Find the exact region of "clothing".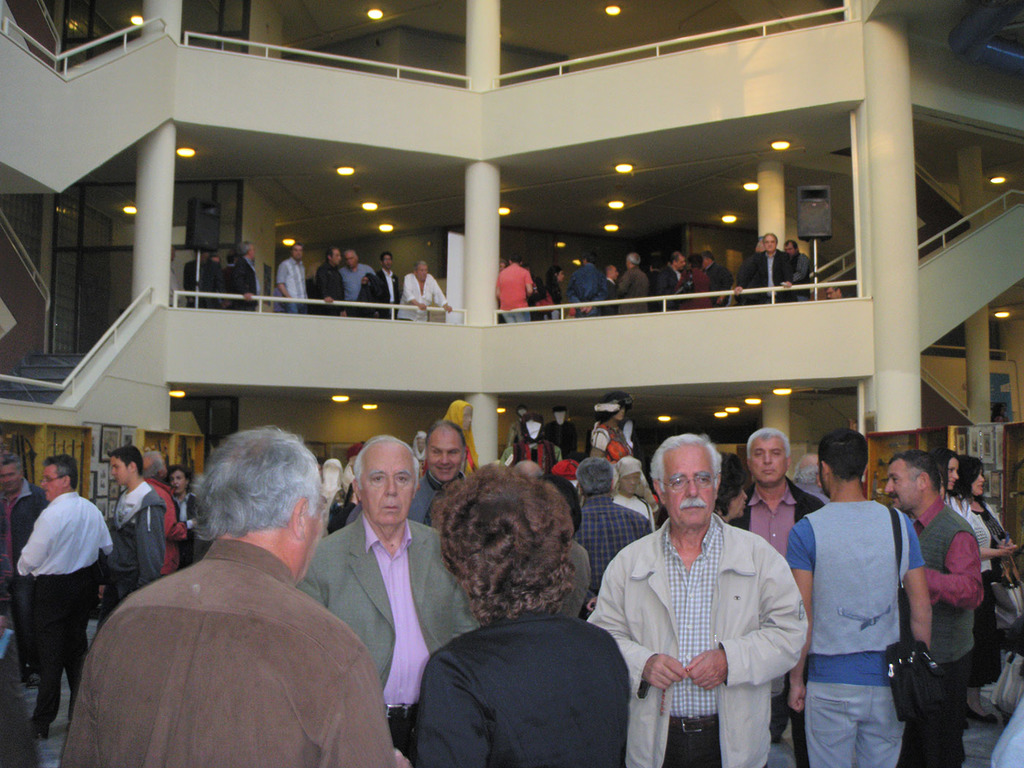
Exact region: {"left": 146, "top": 476, "right": 184, "bottom": 573}.
